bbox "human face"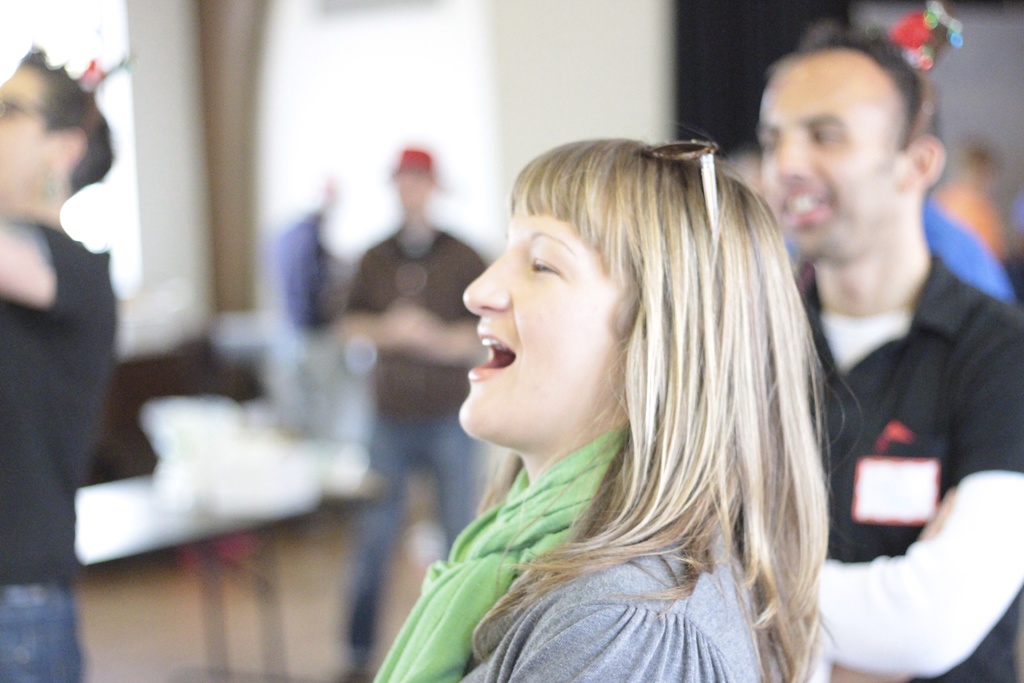
759:53:899:253
